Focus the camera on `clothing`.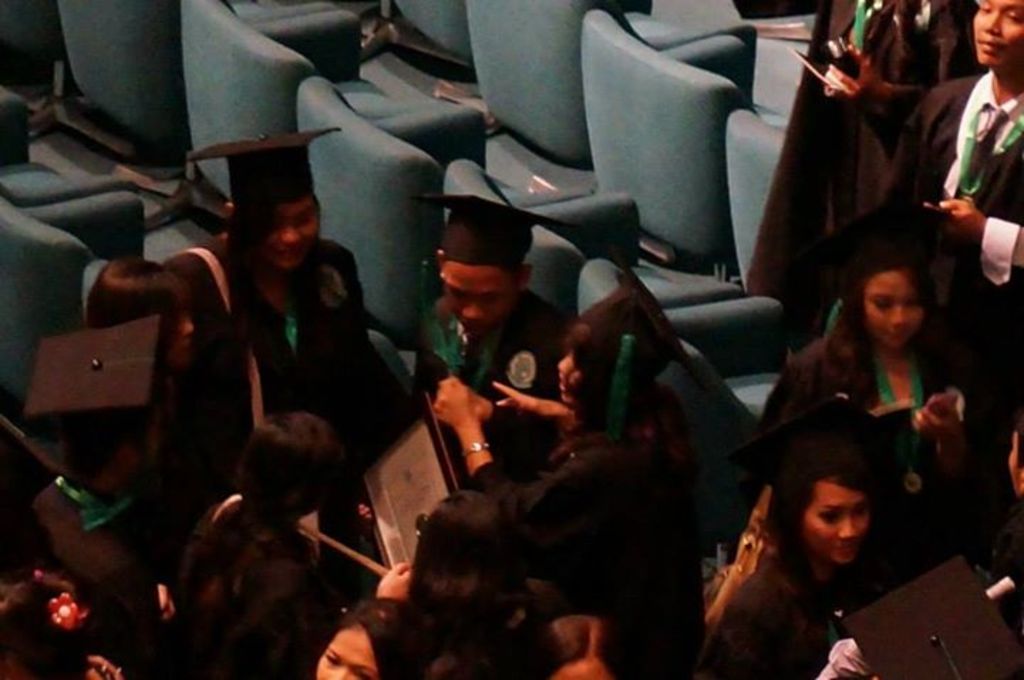
Focus region: 727 309 1007 579.
